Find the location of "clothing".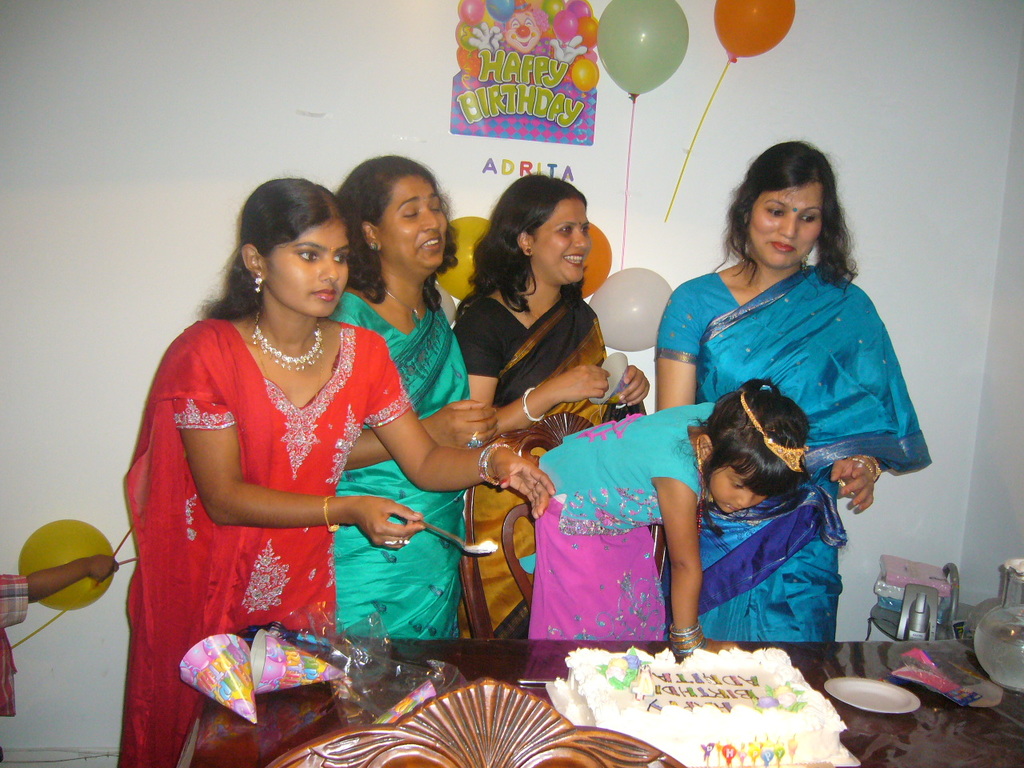
Location: pyautogui.locateOnScreen(334, 292, 474, 640).
